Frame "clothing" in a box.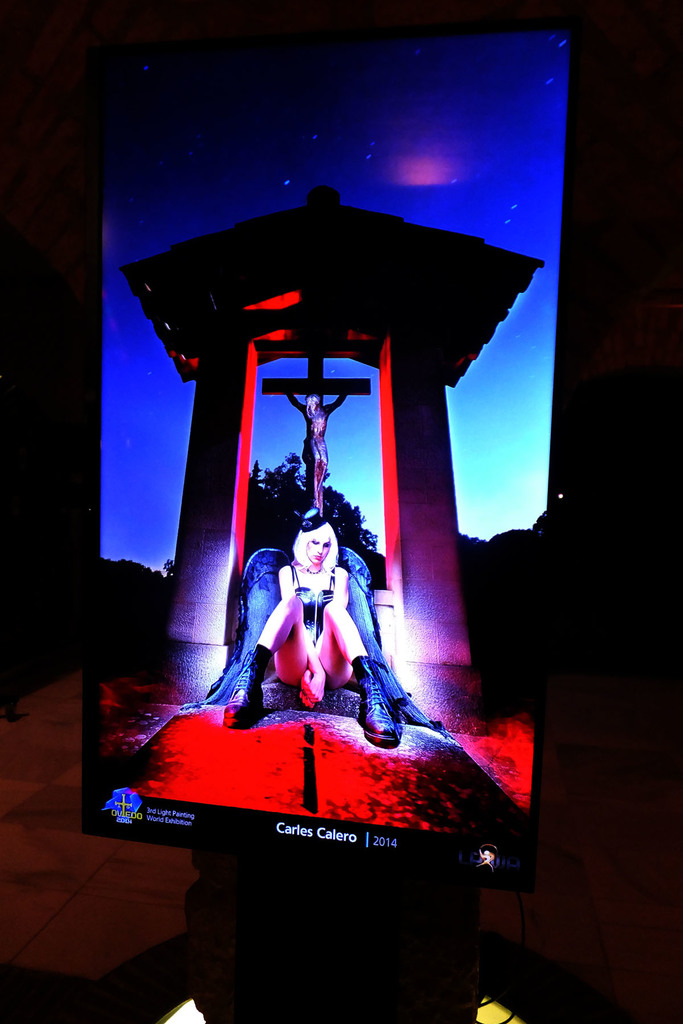
216, 500, 421, 739.
